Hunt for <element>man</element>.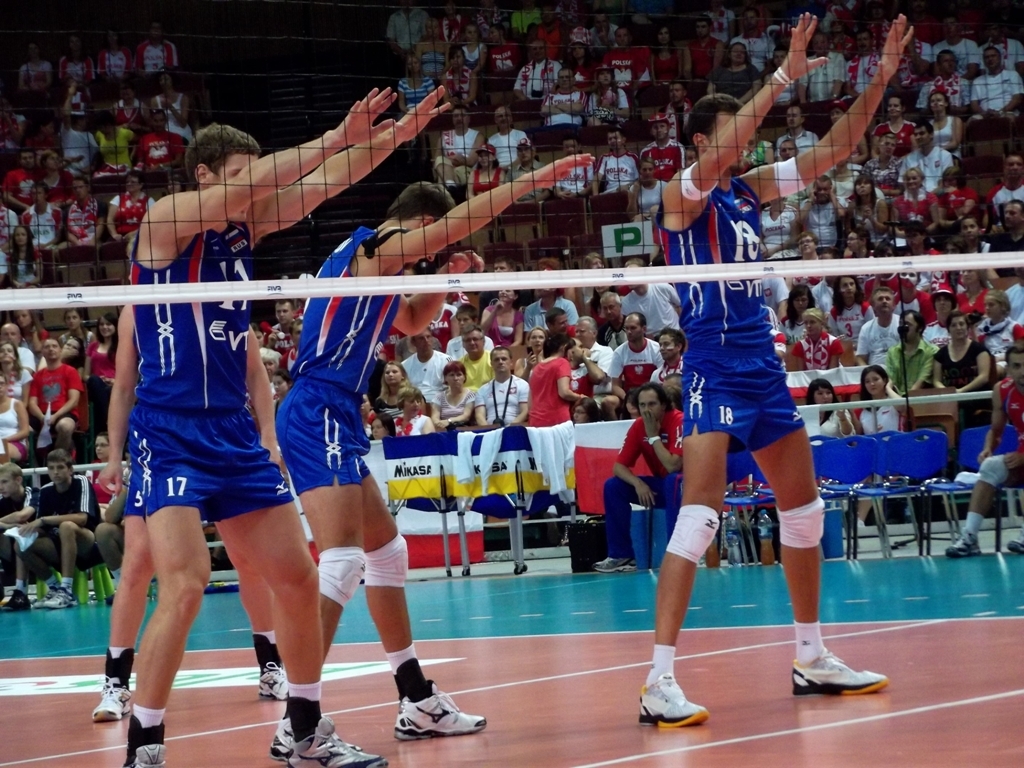
Hunted down at region(505, 142, 548, 240).
